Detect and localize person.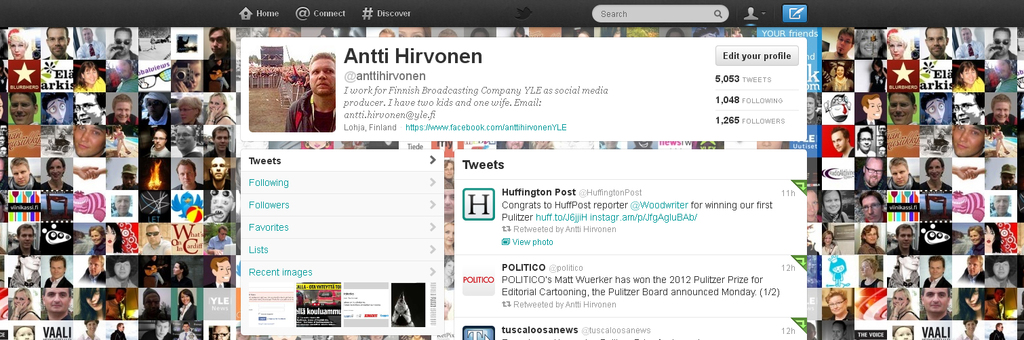
Localized at [x1=71, y1=132, x2=102, y2=158].
